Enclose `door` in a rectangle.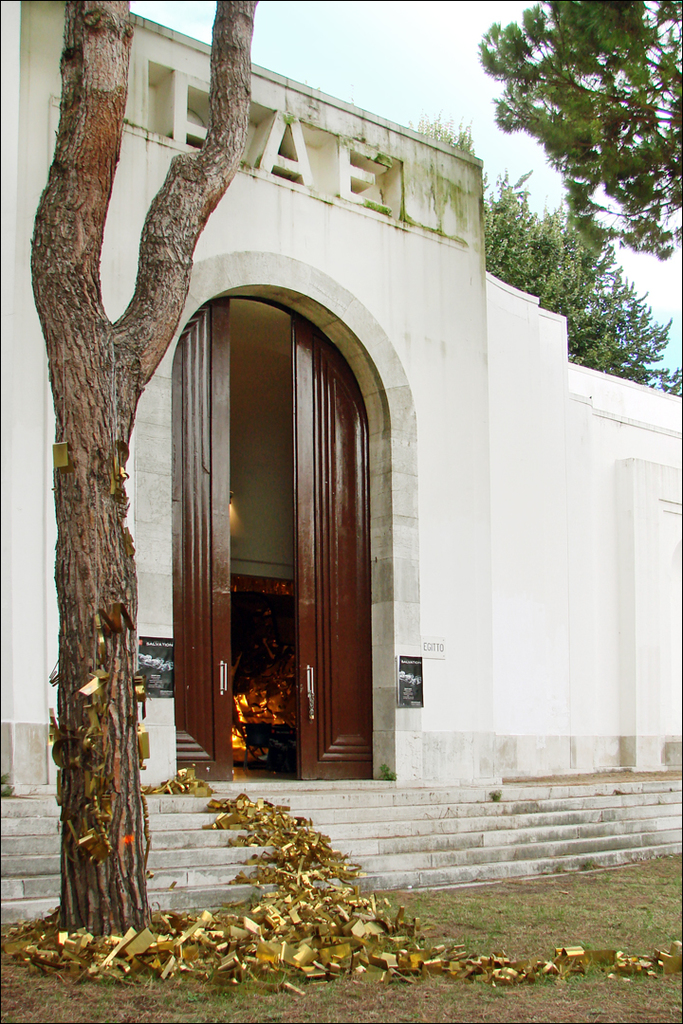
locate(158, 269, 367, 812).
